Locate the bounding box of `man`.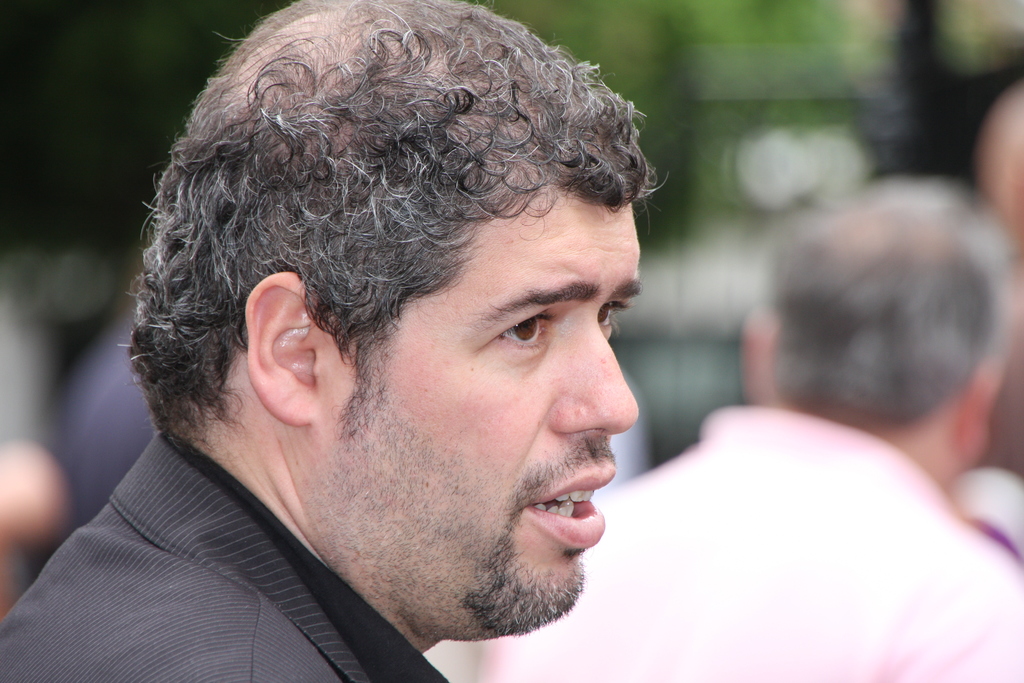
Bounding box: bbox(445, 175, 1023, 682).
